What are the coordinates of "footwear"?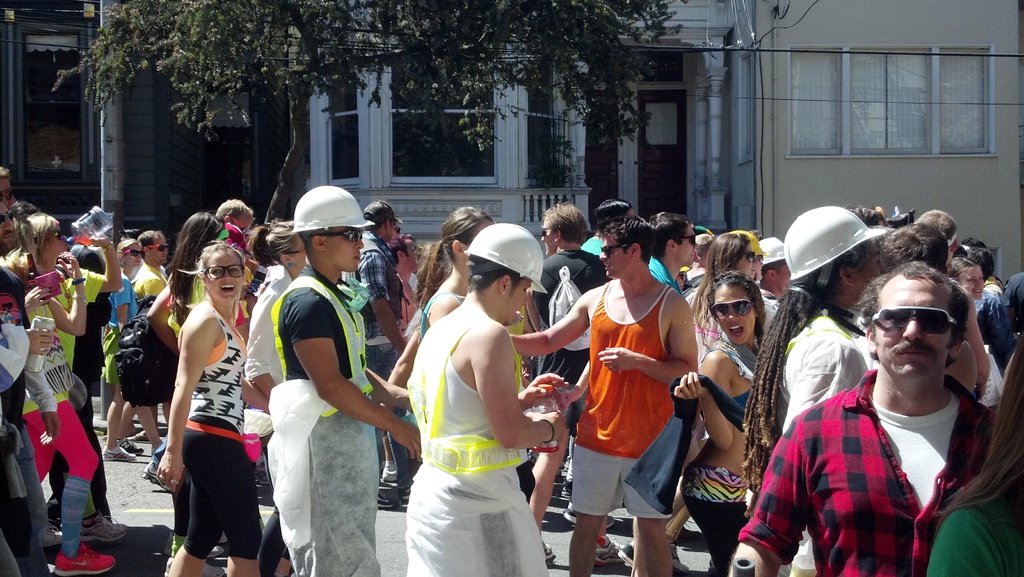
{"x1": 143, "y1": 460, "x2": 174, "y2": 496}.
